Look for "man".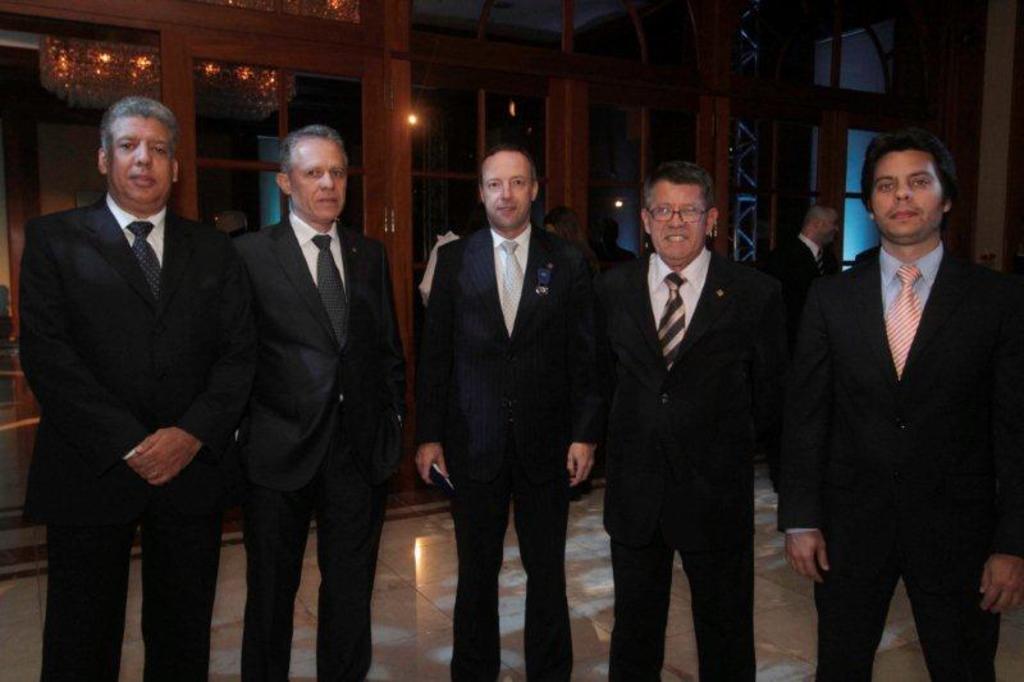
Found: (19,95,232,681).
